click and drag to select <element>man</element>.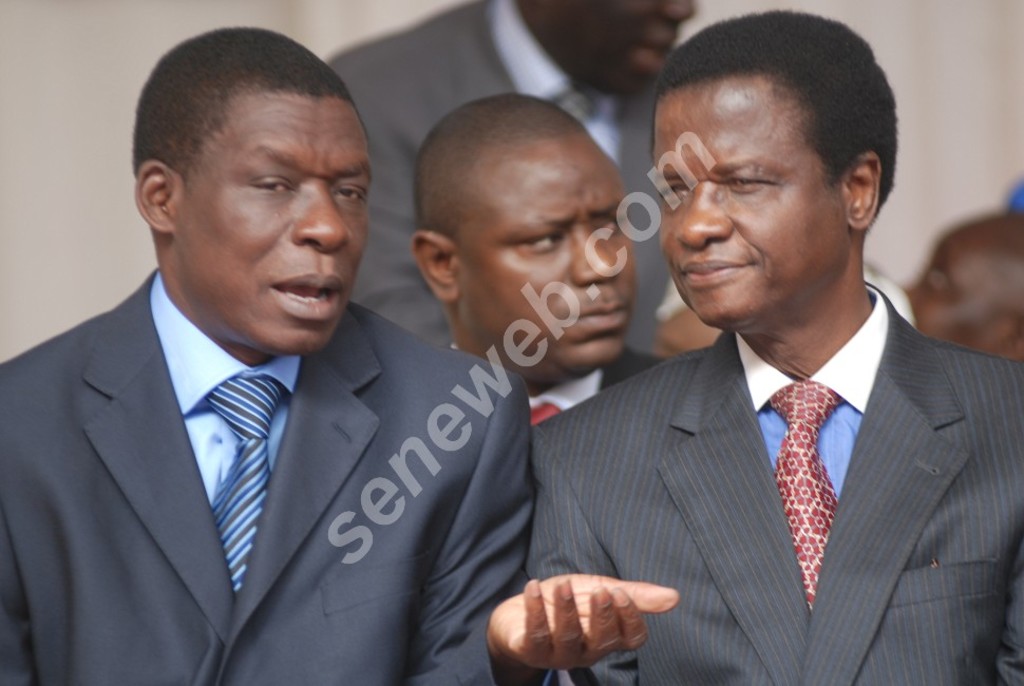
Selection: <region>418, 88, 678, 431</region>.
